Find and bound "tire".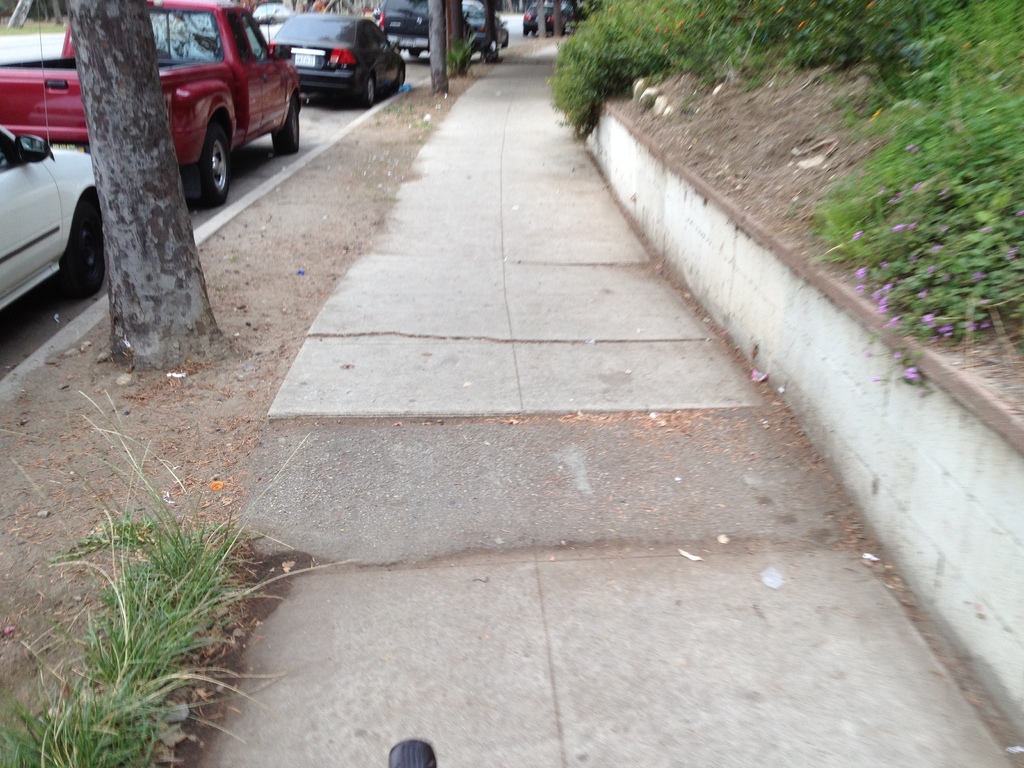
Bound: (left=269, top=17, right=275, bottom=24).
